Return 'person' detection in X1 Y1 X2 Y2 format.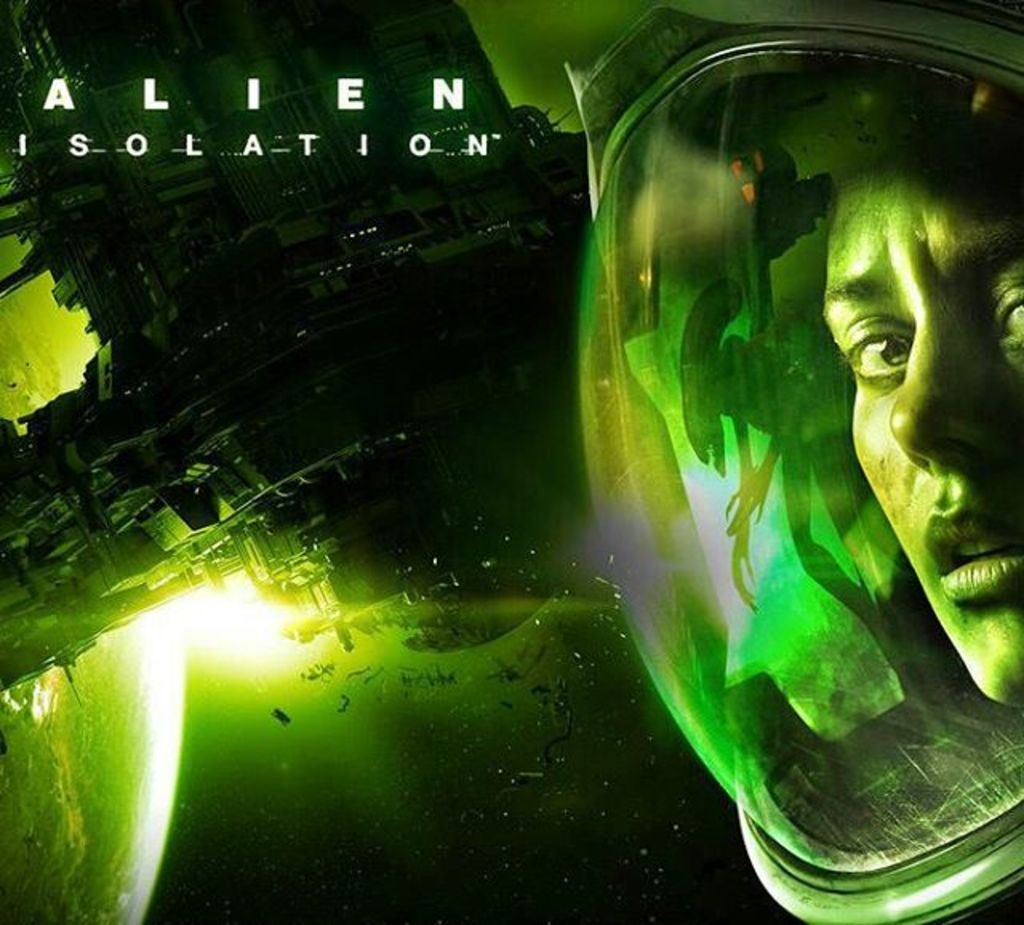
818 74 1022 706.
